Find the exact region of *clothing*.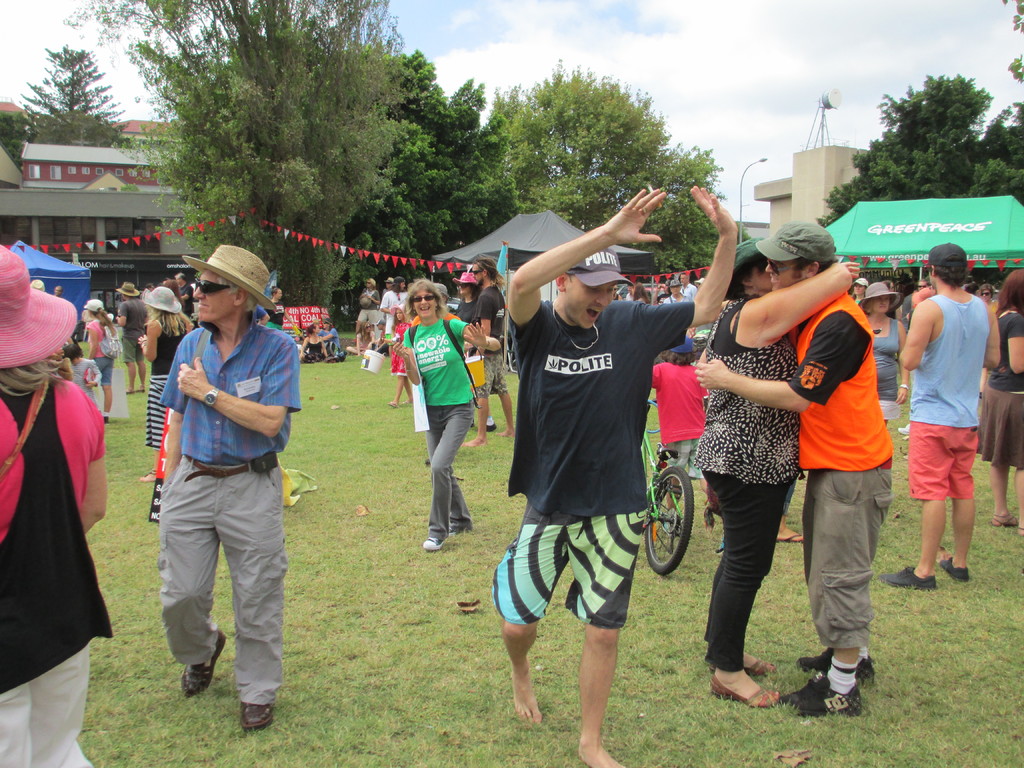
Exact region: <box>909,296,987,505</box>.
